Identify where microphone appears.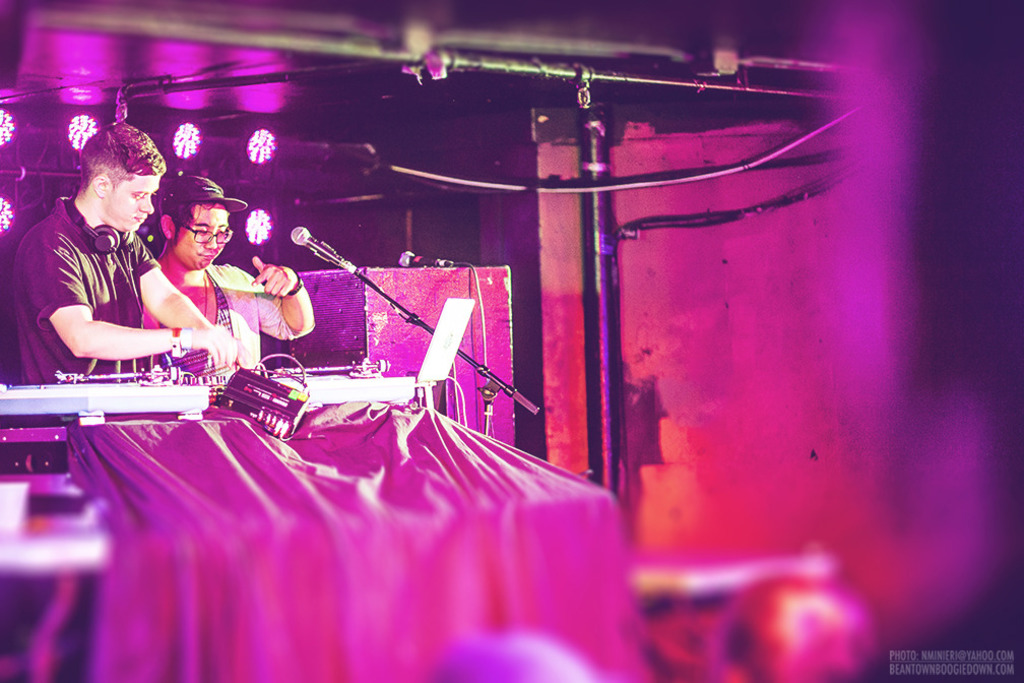
Appears at <region>292, 224, 341, 266</region>.
